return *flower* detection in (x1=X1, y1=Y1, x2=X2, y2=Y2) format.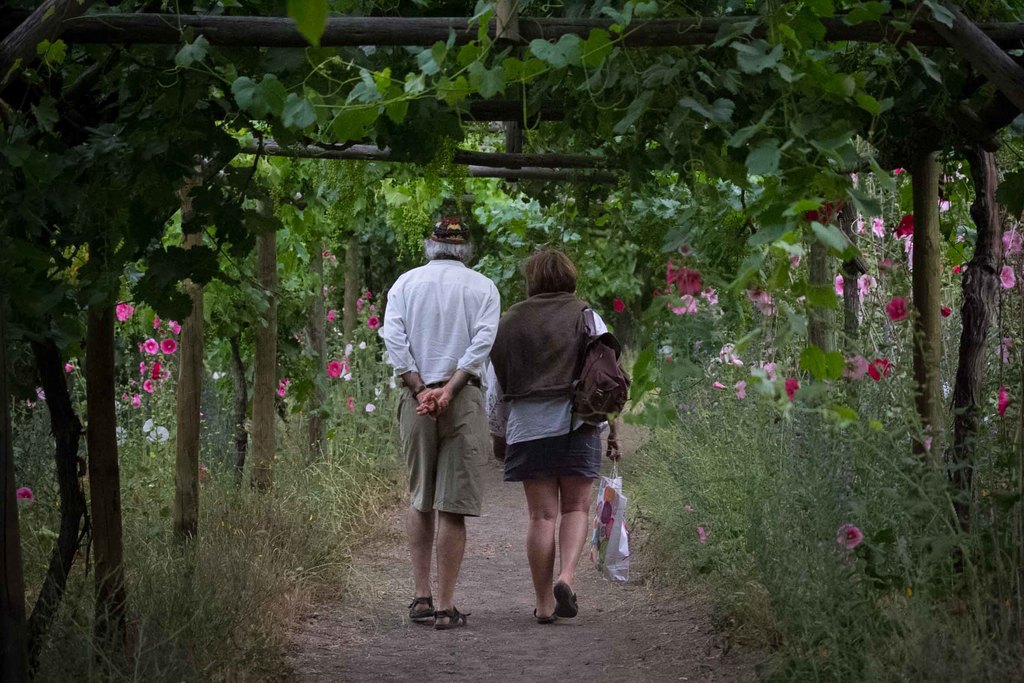
(x1=284, y1=374, x2=291, y2=390).
